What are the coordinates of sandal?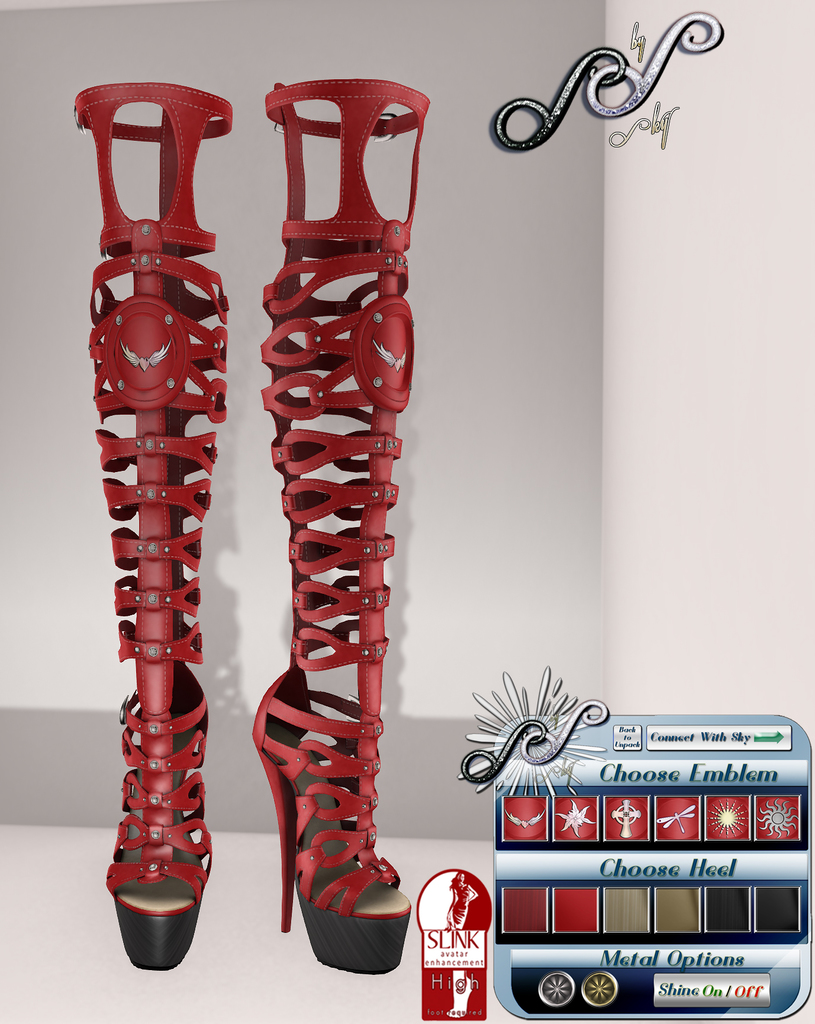
bbox(71, 79, 236, 968).
